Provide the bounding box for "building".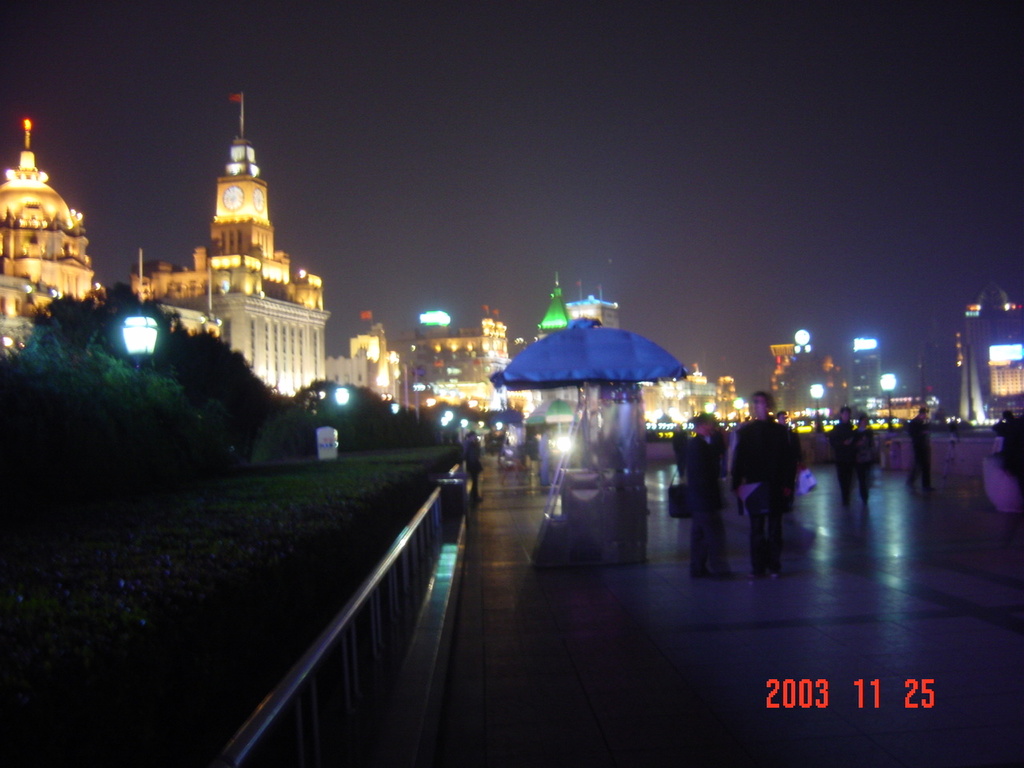
bbox=[125, 85, 333, 402].
